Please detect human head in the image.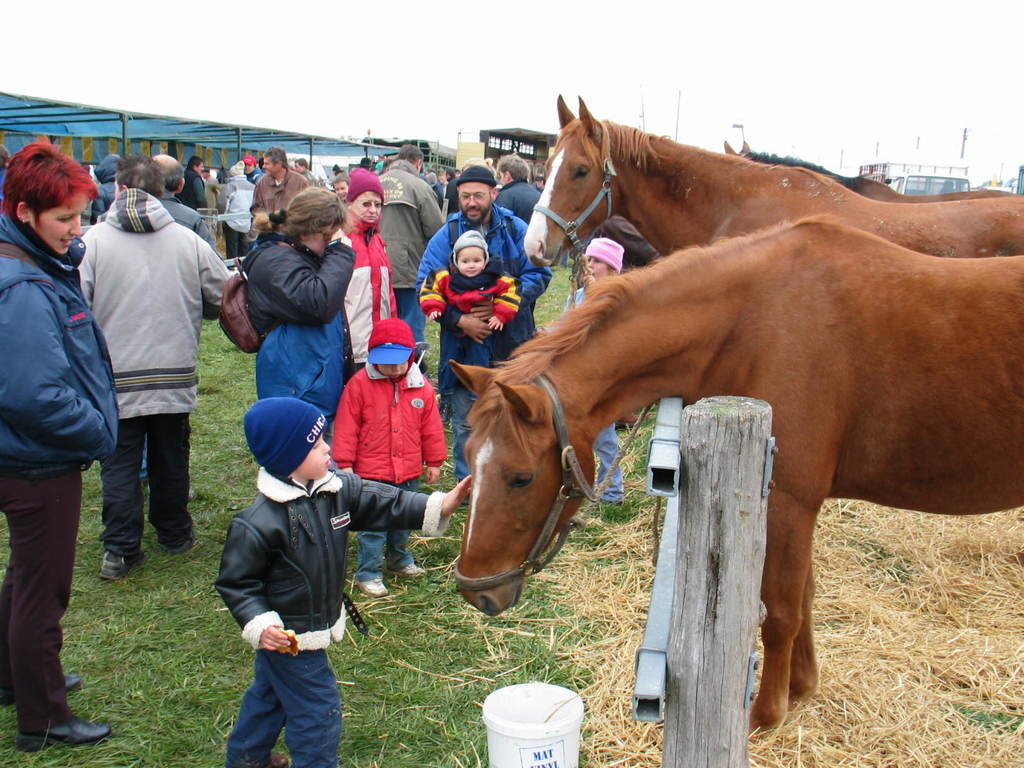
[359, 155, 372, 170].
